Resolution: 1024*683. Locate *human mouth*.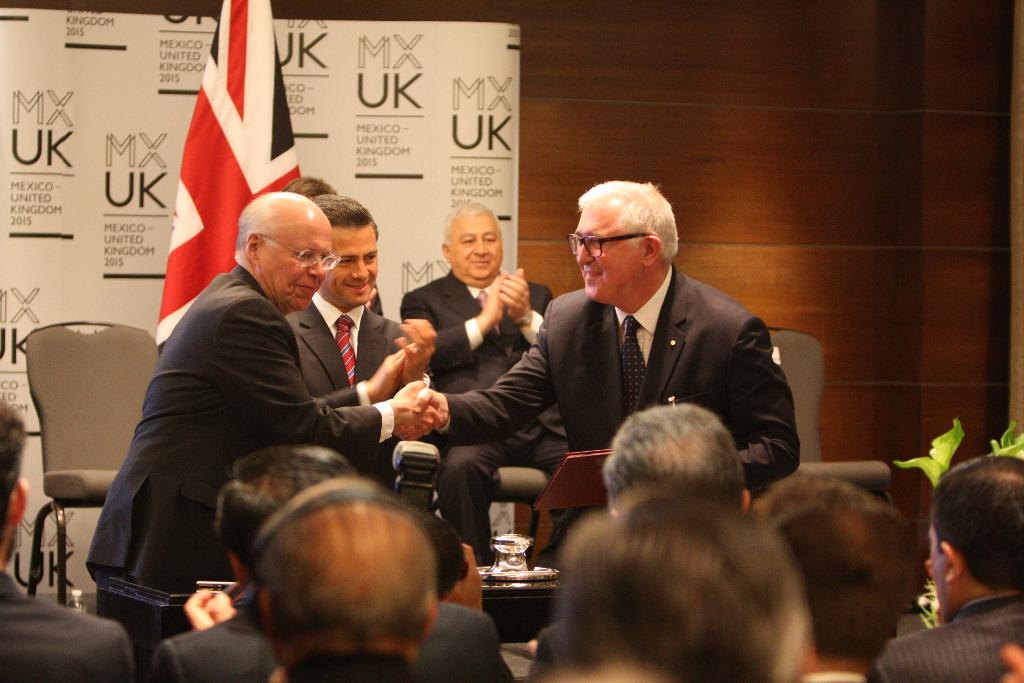
(465, 259, 495, 267).
